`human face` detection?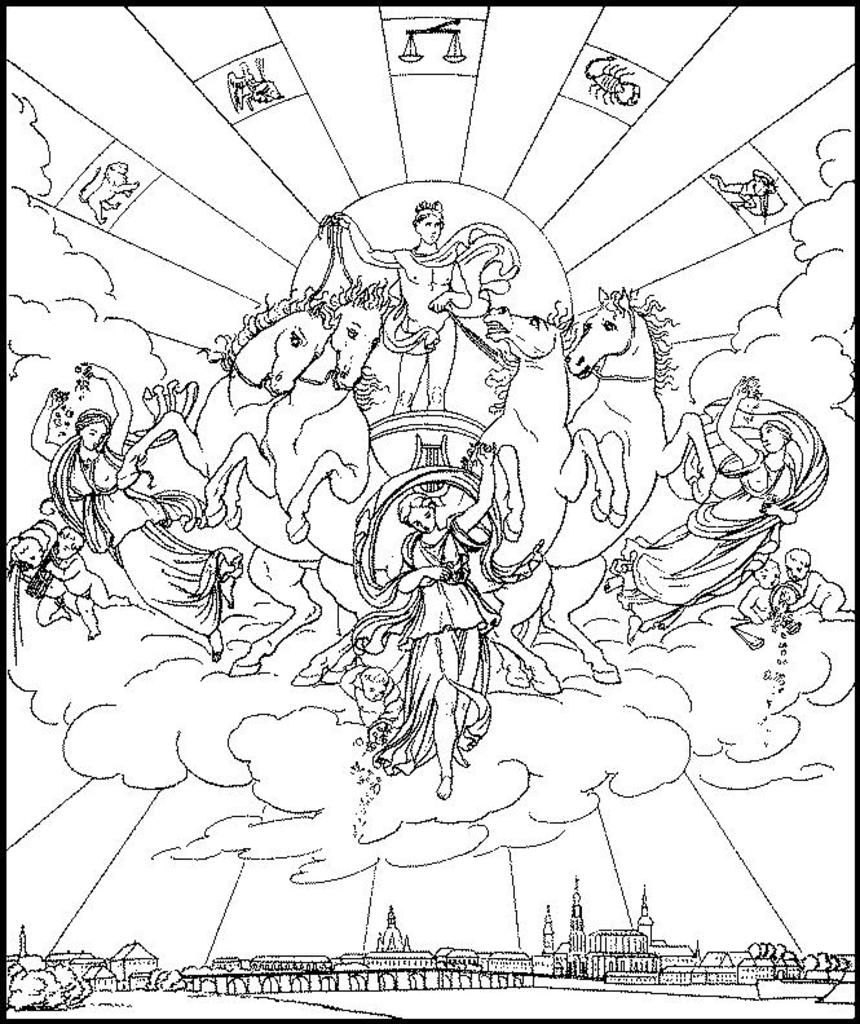
(760,424,785,453)
